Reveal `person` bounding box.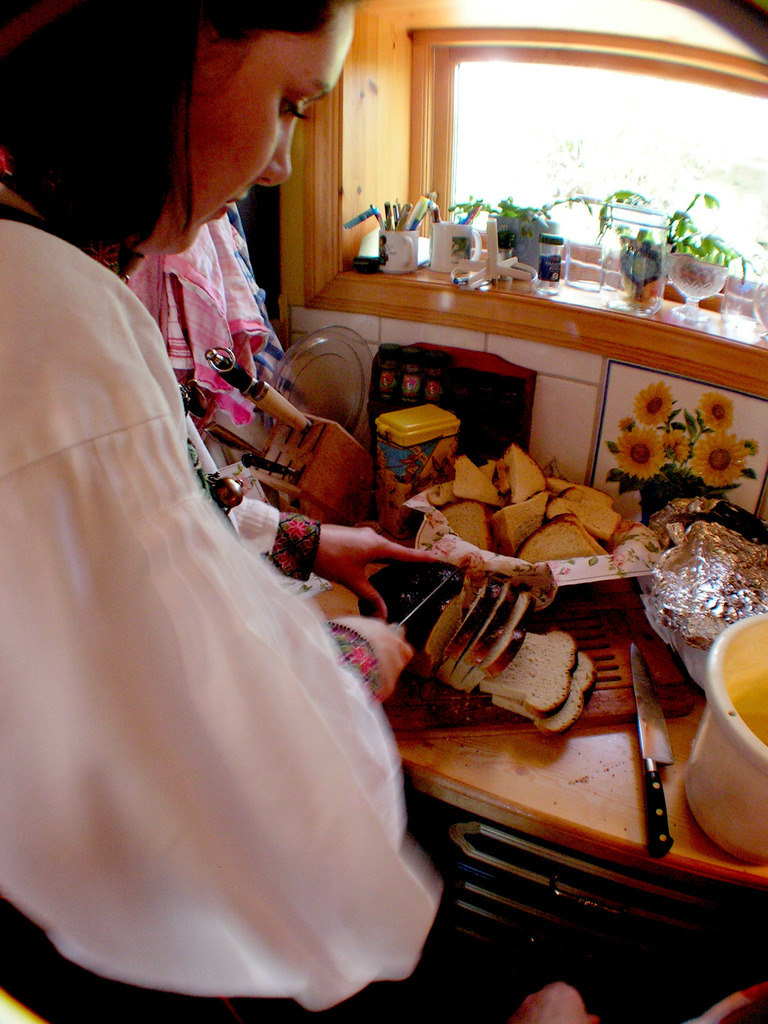
Revealed: Rect(67, 73, 492, 959).
